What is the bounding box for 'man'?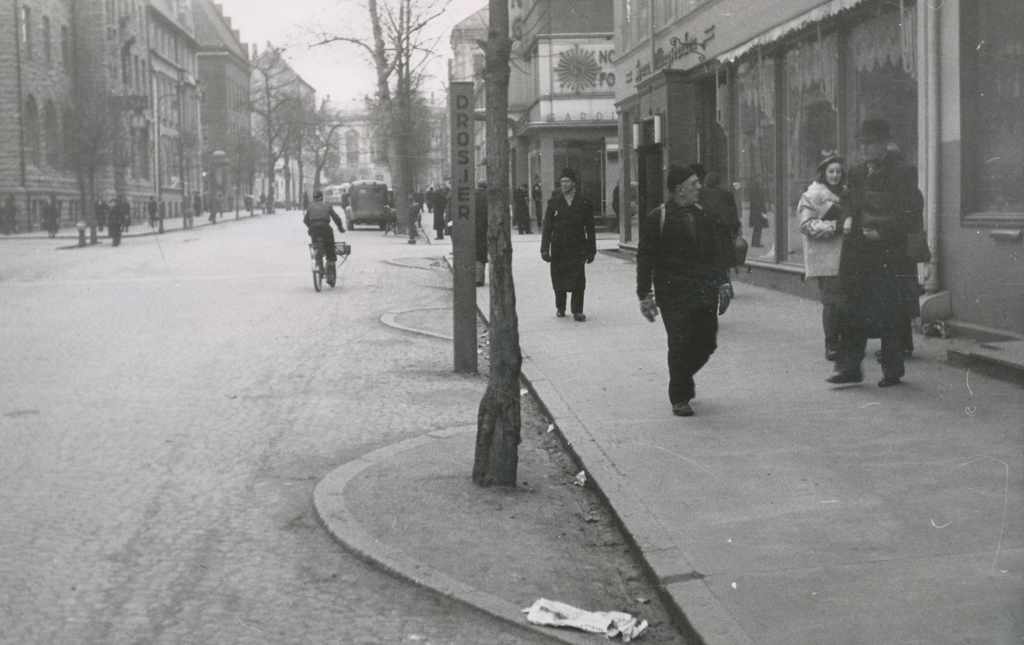
706 171 741 298.
